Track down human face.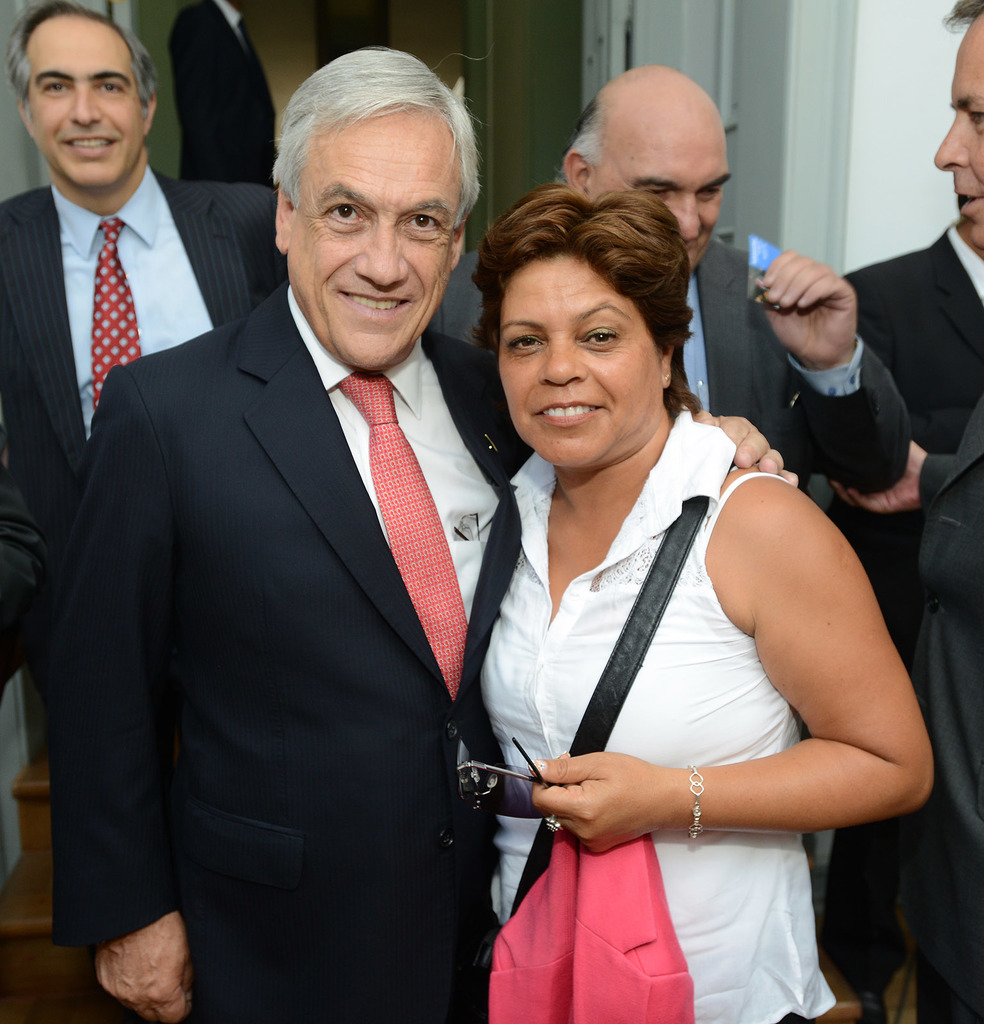
Tracked to select_region(586, 116, 733, 280).
